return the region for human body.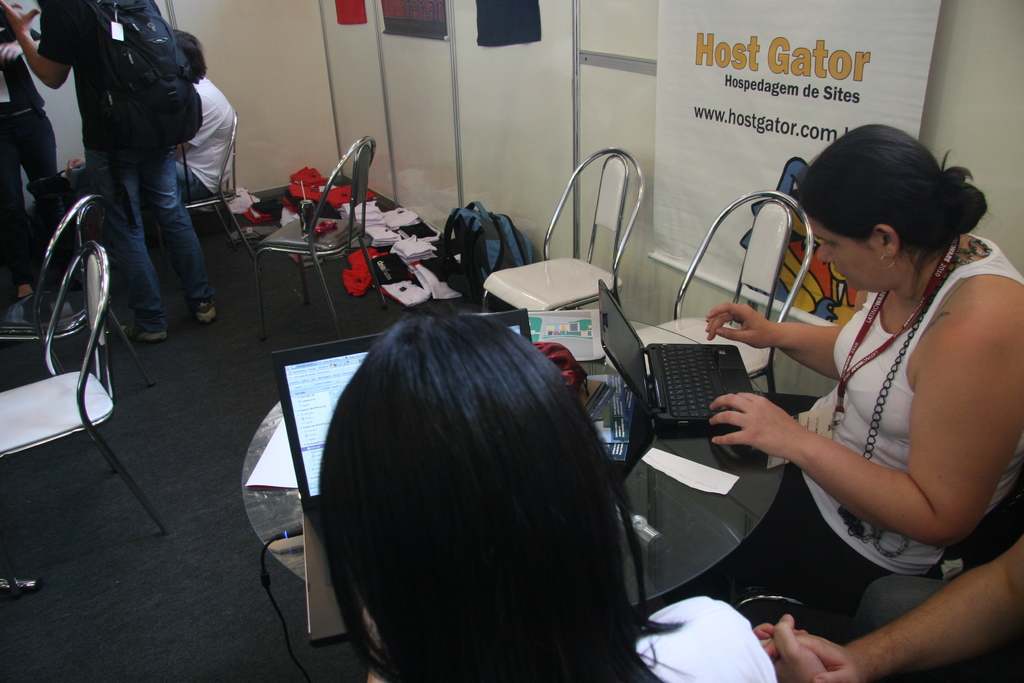
<bbox>704, 124, 1023, 611</bbox>.
